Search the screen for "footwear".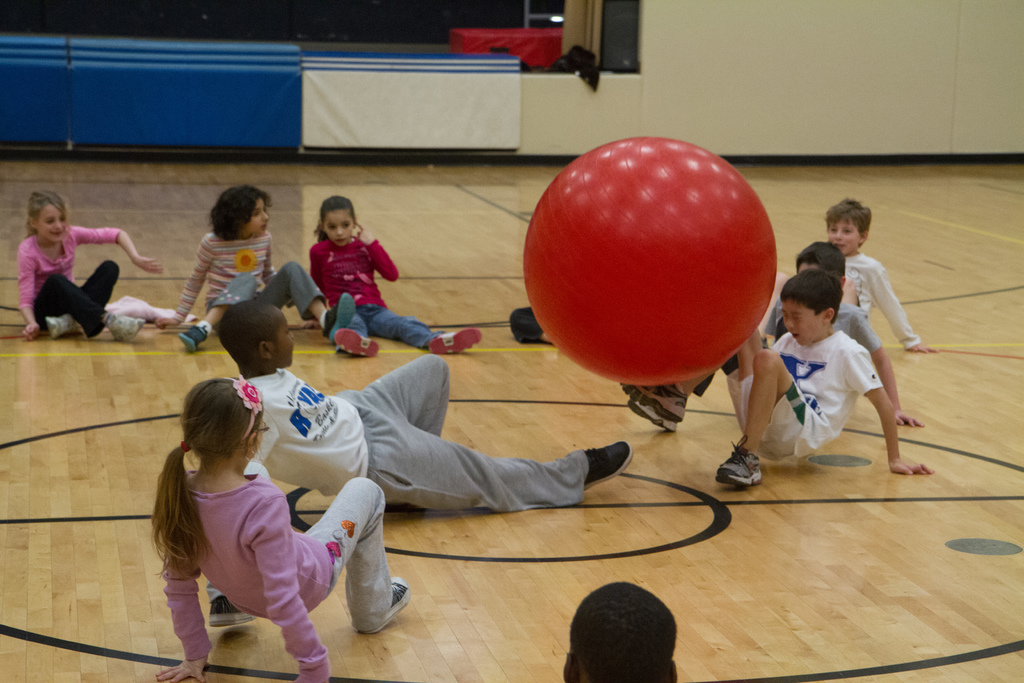
Found at 616/369/689/424.
